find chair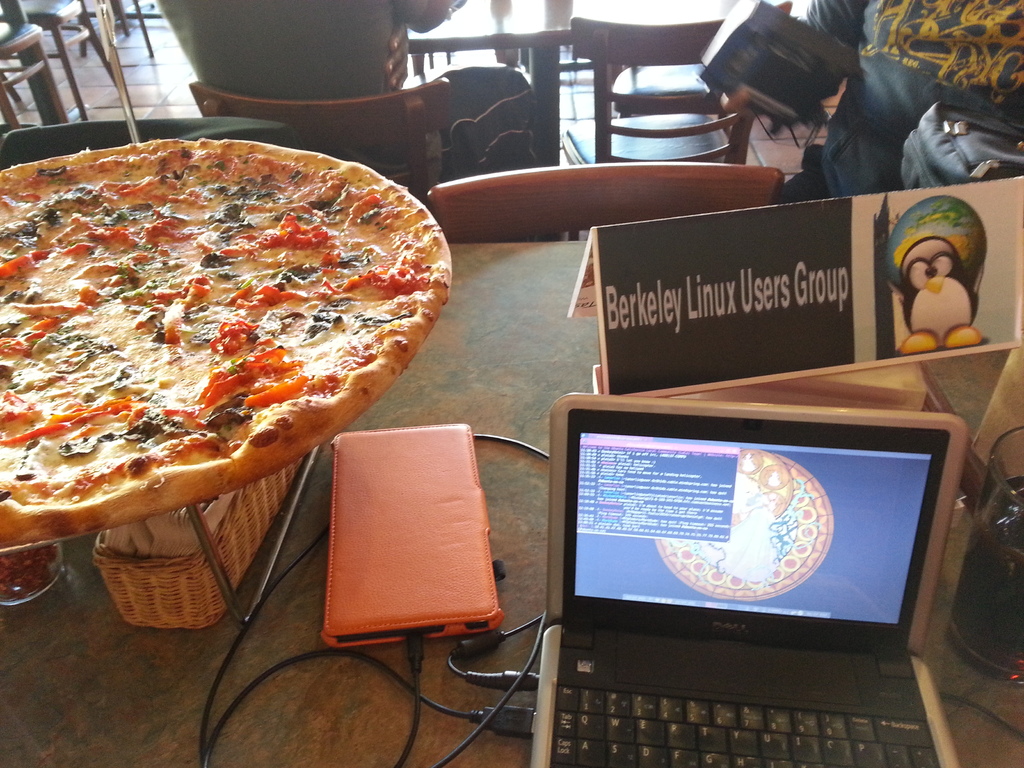
bbox=(429, 164, 786, 244)
